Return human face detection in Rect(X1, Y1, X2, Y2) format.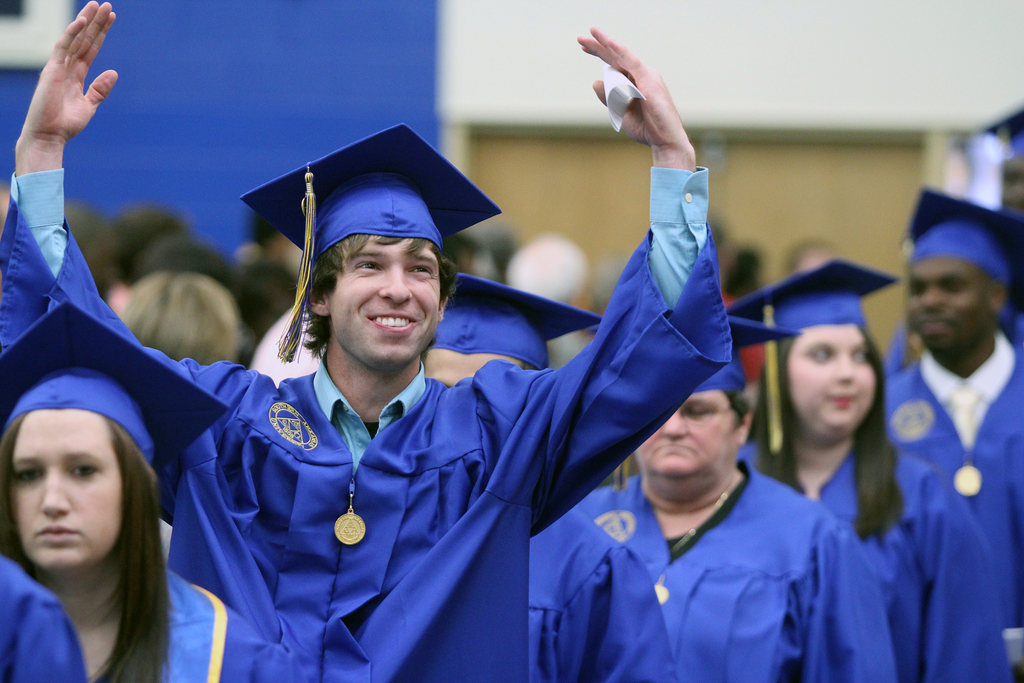
Rect(425, 339, 518, 385).
